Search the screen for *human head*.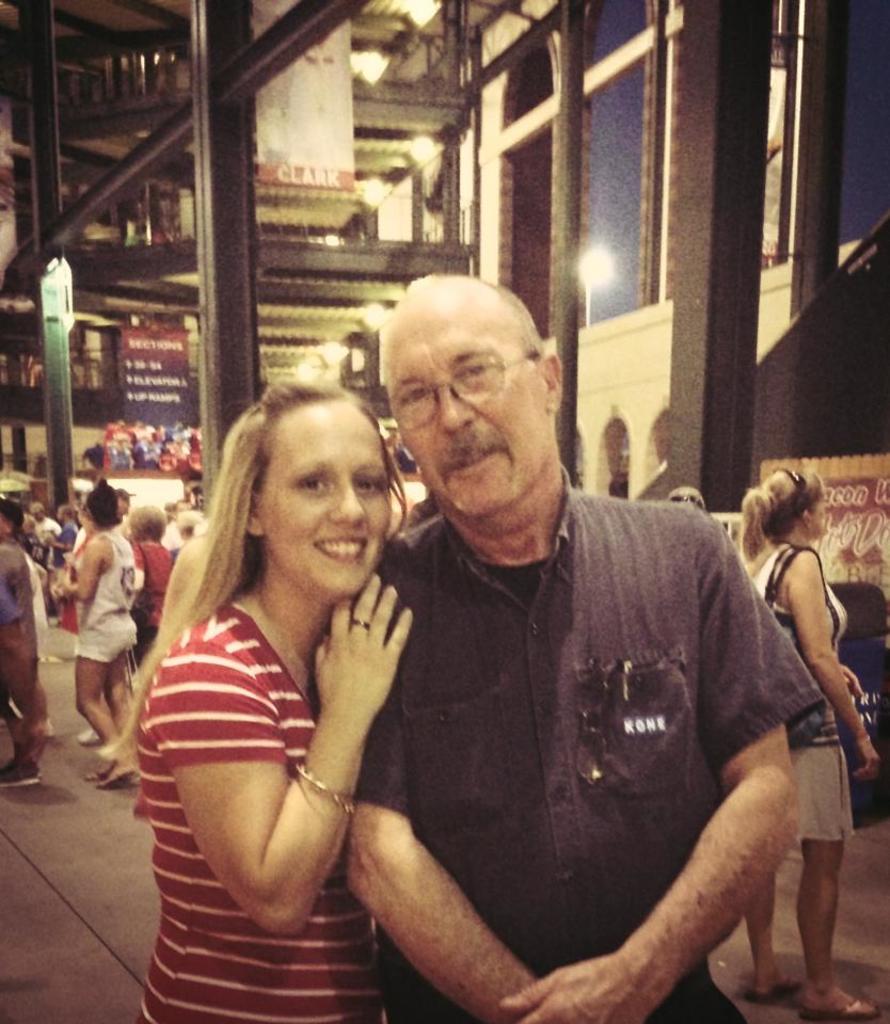
Found at bbox=[221, 377, 398, 582].
